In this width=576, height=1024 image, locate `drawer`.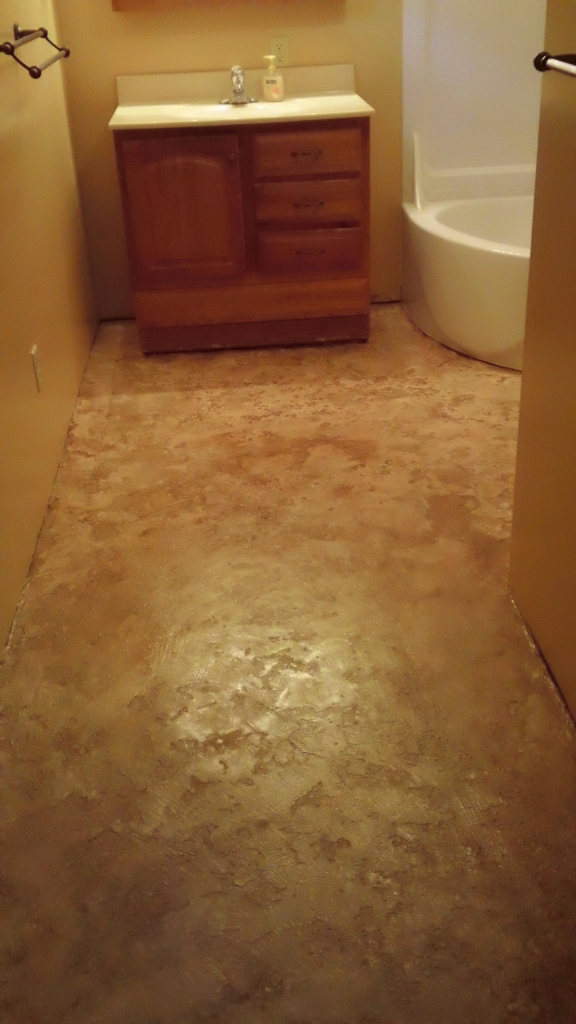
Bounding box: pyautogui.locateOnScreen(245, 129, 364, 174).
